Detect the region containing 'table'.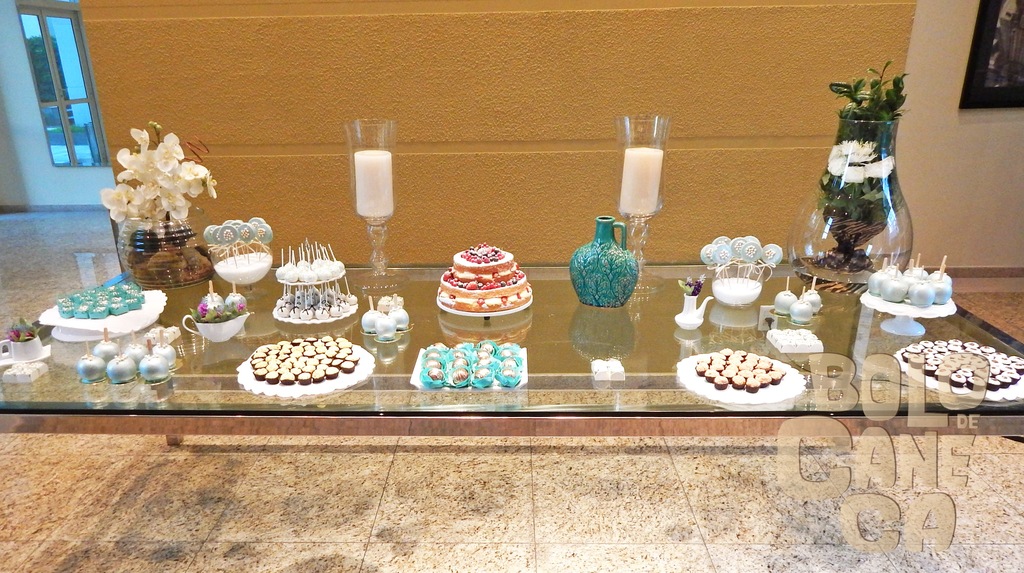
locate(0, 242, 1023, 428).
